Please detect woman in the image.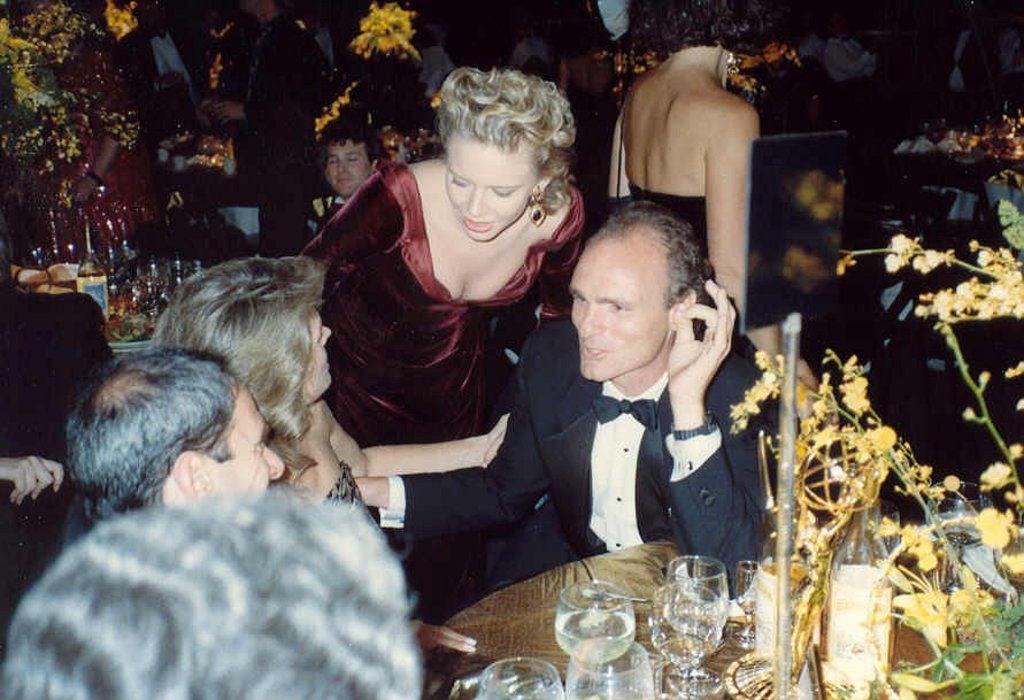
crop(138, 248, 517, 517).
